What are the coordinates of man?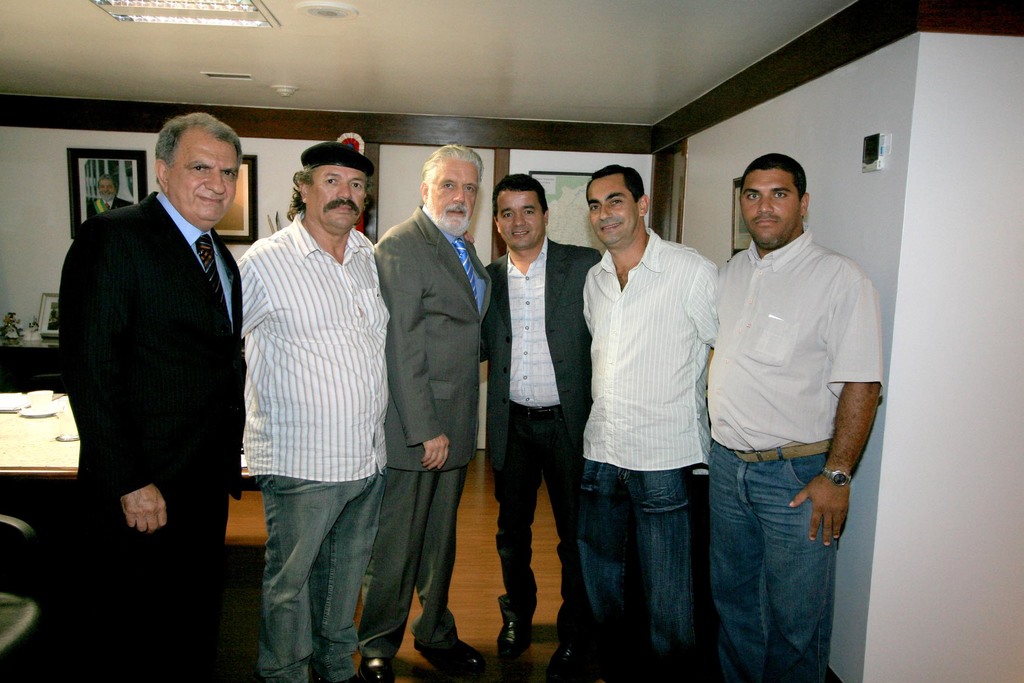
<bbox>88, 174, 130, 217</bbox>.
